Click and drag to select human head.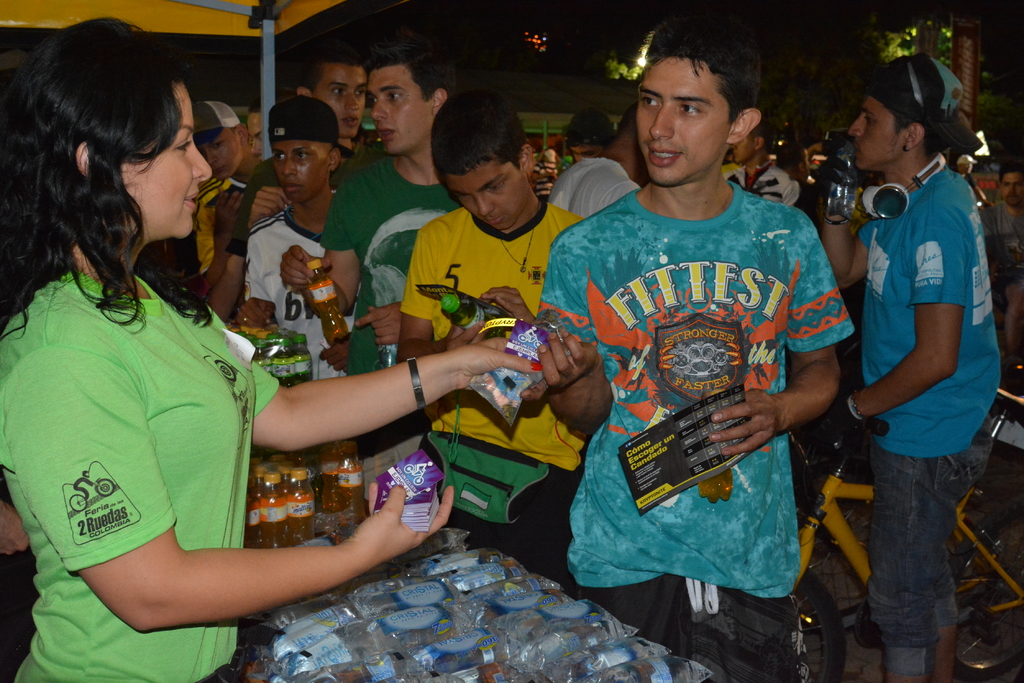
Selection: (572, 106, 612, 156).
